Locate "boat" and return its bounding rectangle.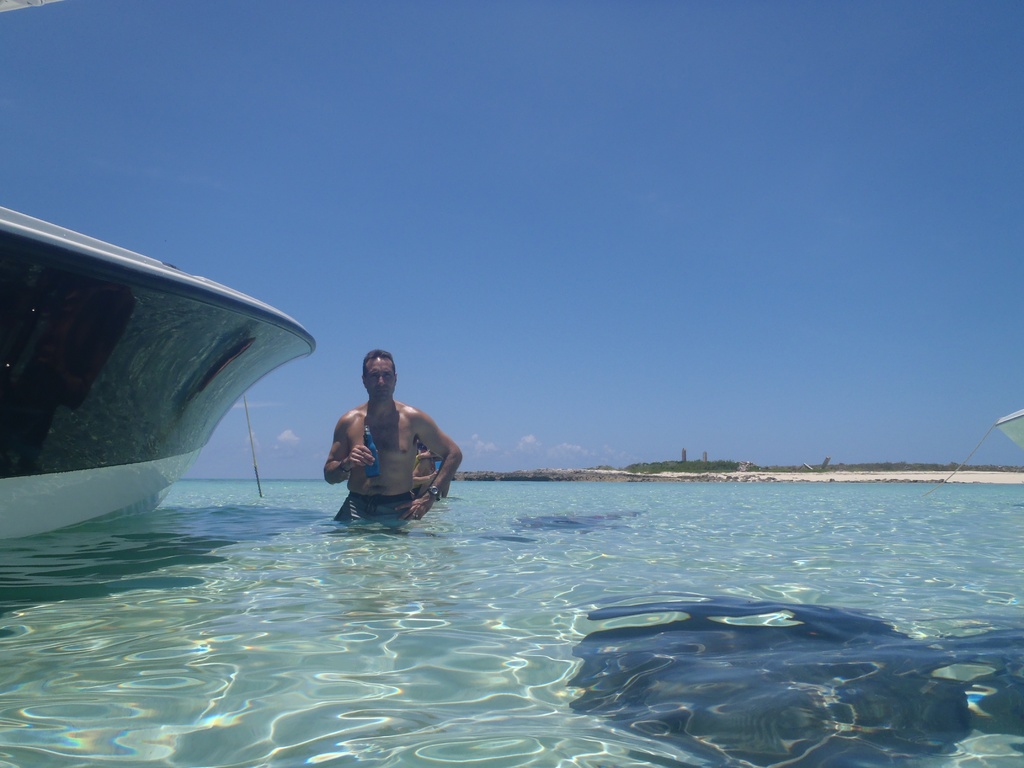
26,206,363,556.
